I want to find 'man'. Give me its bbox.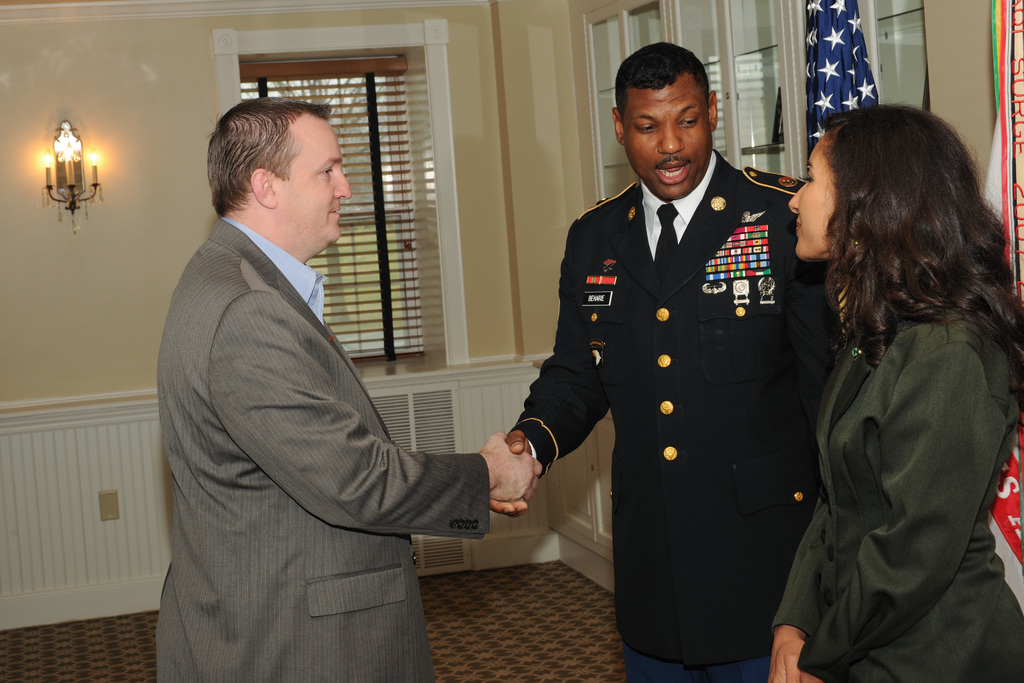
x1=547, y1=8, x2=824, y2=682.
